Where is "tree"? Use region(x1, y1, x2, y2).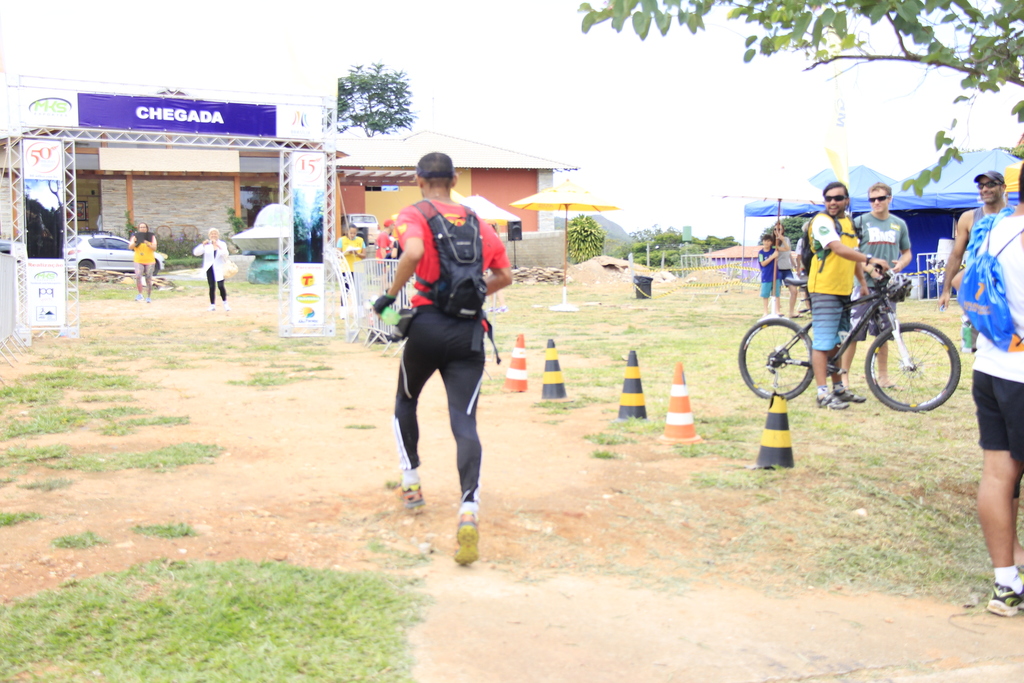
region(570, 0, 1023, 197).
